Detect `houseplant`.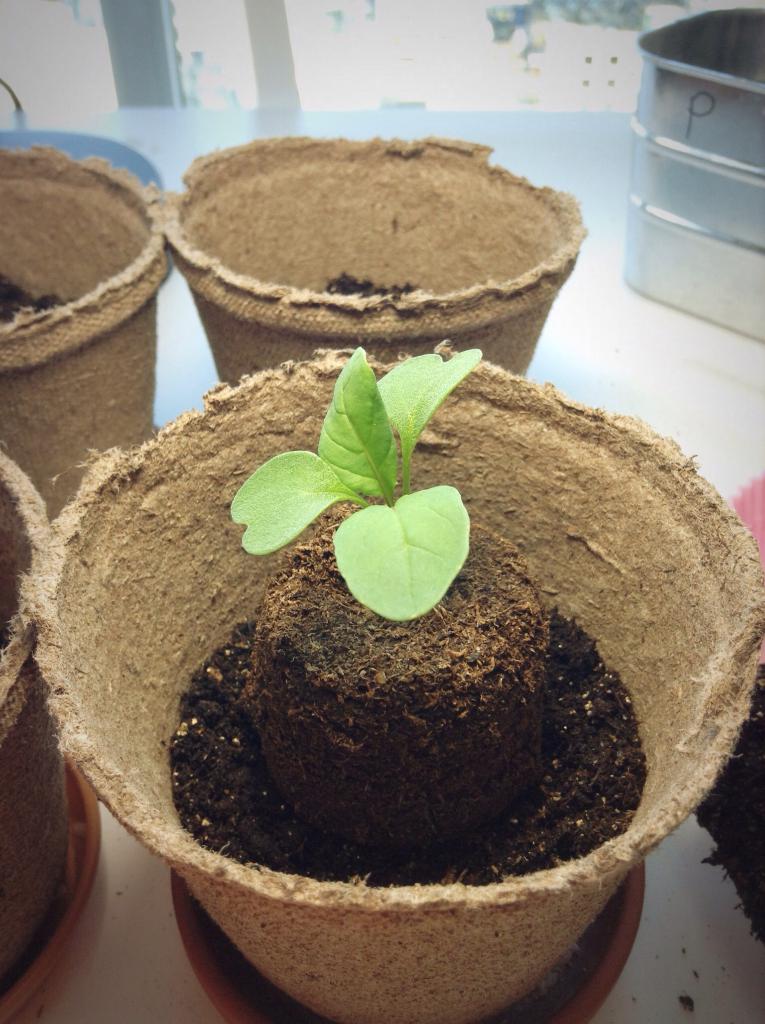
Detected at [0,449,112,1015].
